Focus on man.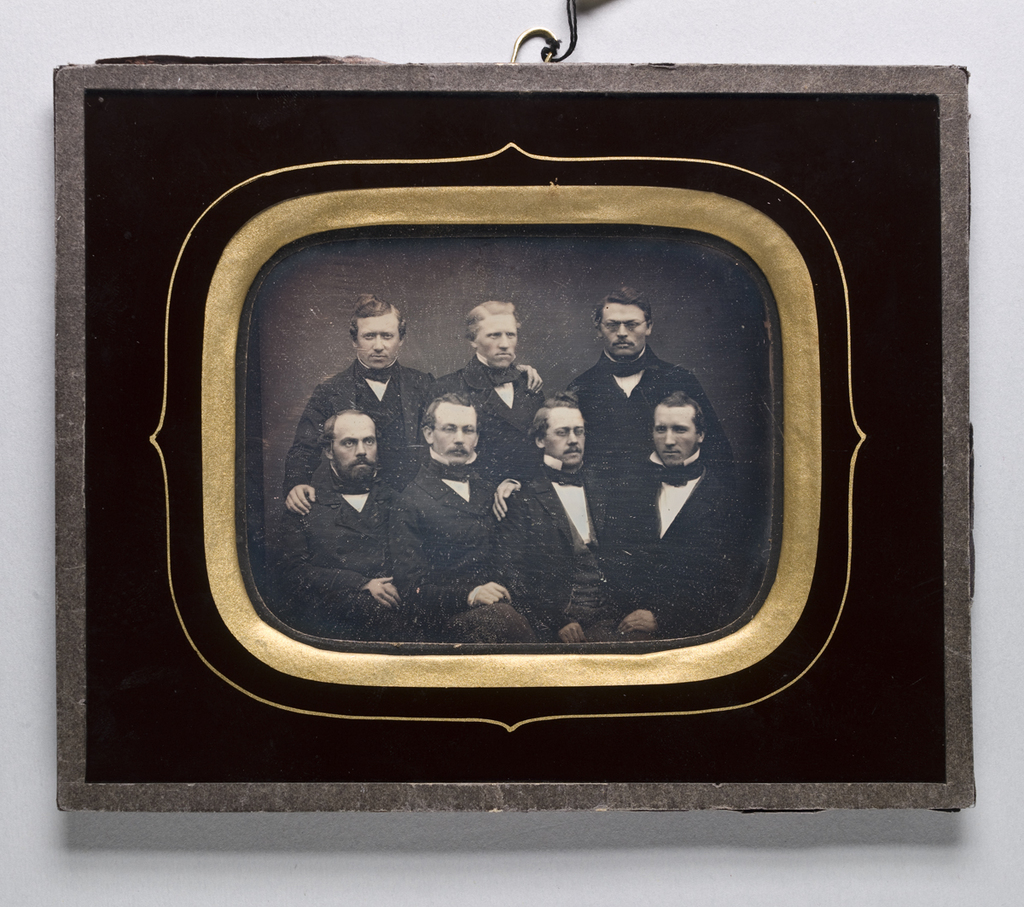
Focused at [423, 294, 563, 505].
